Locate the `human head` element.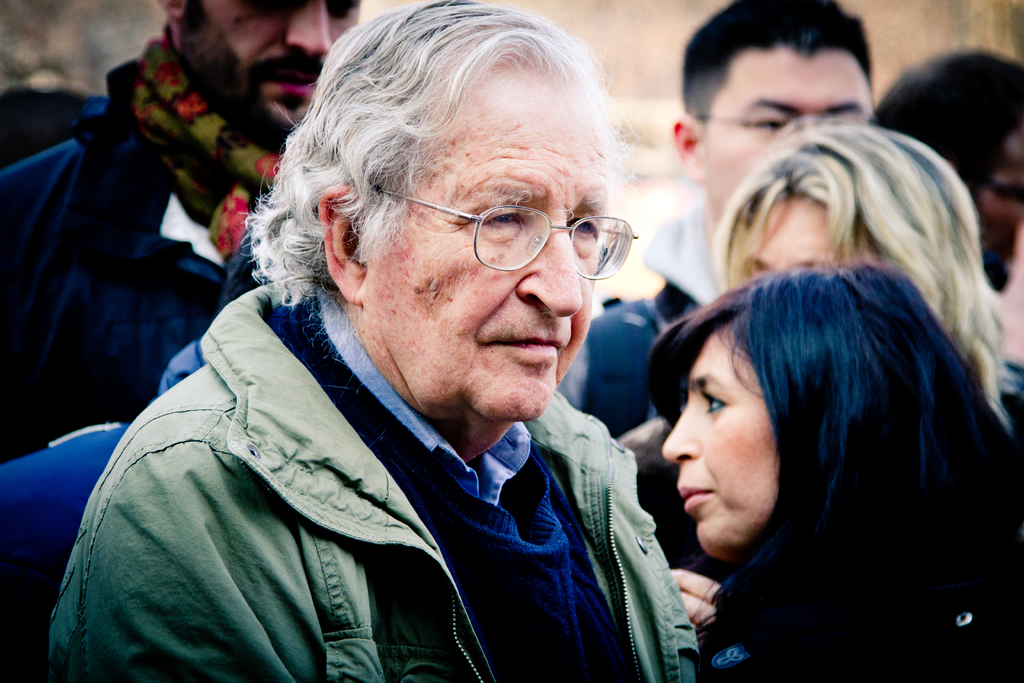
Element bbox: bbox=[660, 274, 1021, 557].
